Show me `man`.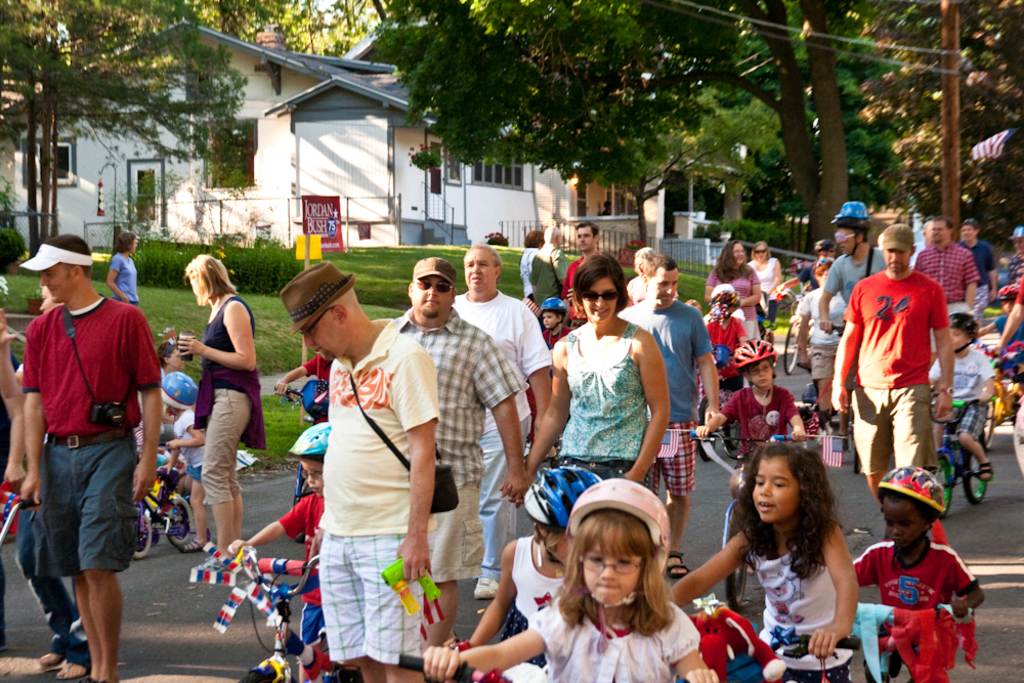
`man` is here: (7,240,175,682).
